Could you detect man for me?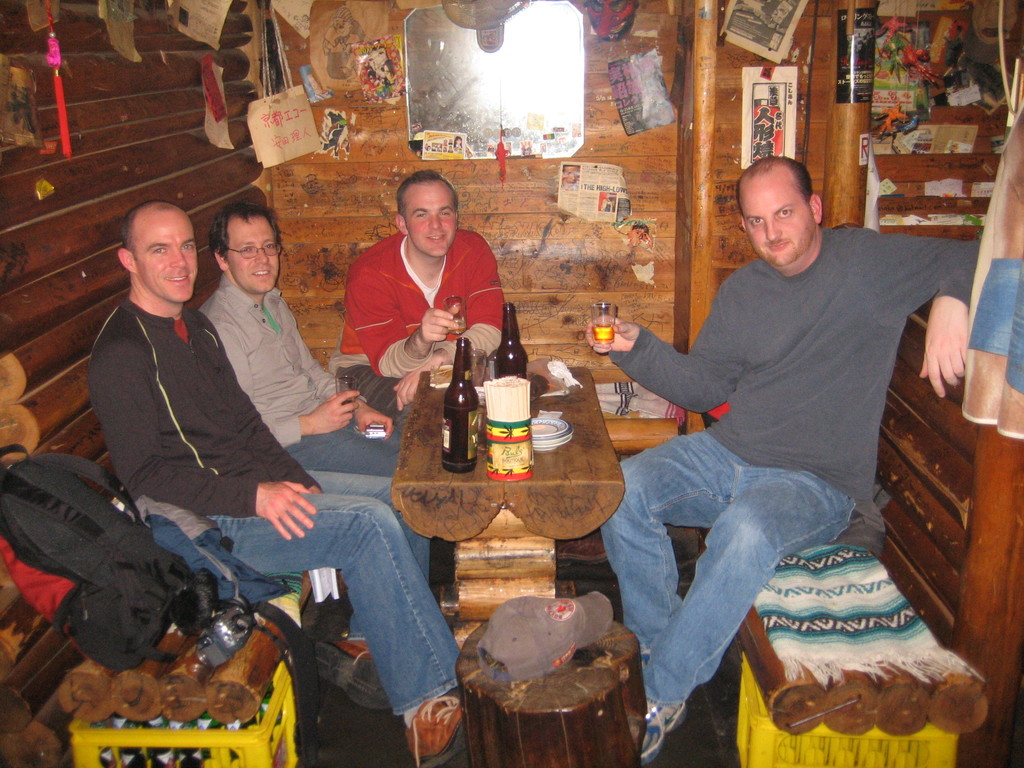
Detection result: 327, 152, 536, 422.
